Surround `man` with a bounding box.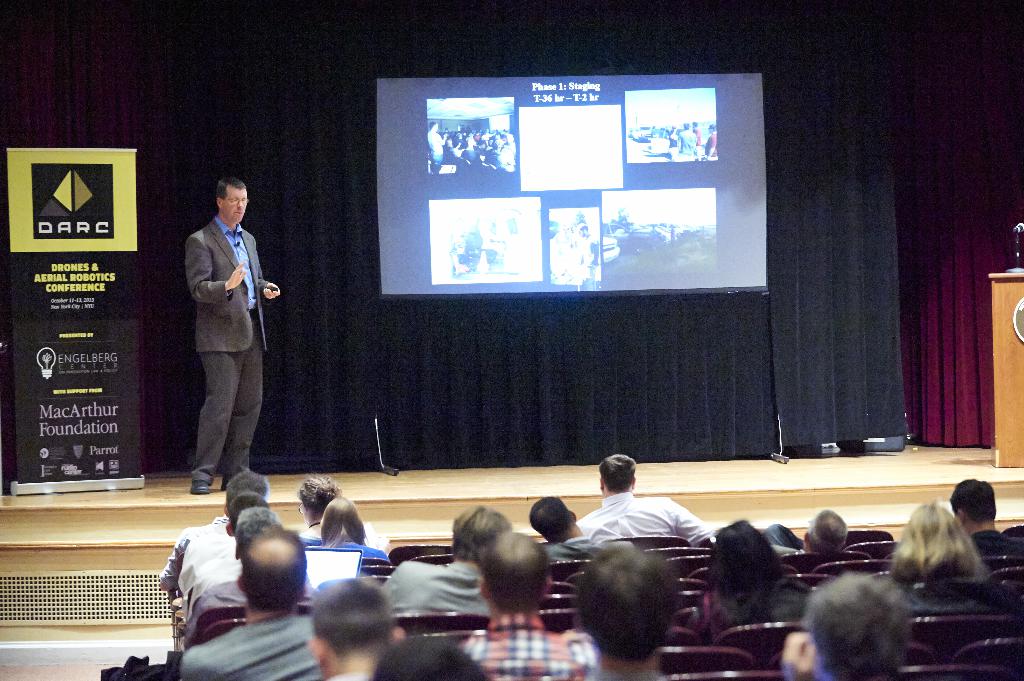
<region>166, 159, 276, 525</region>.
